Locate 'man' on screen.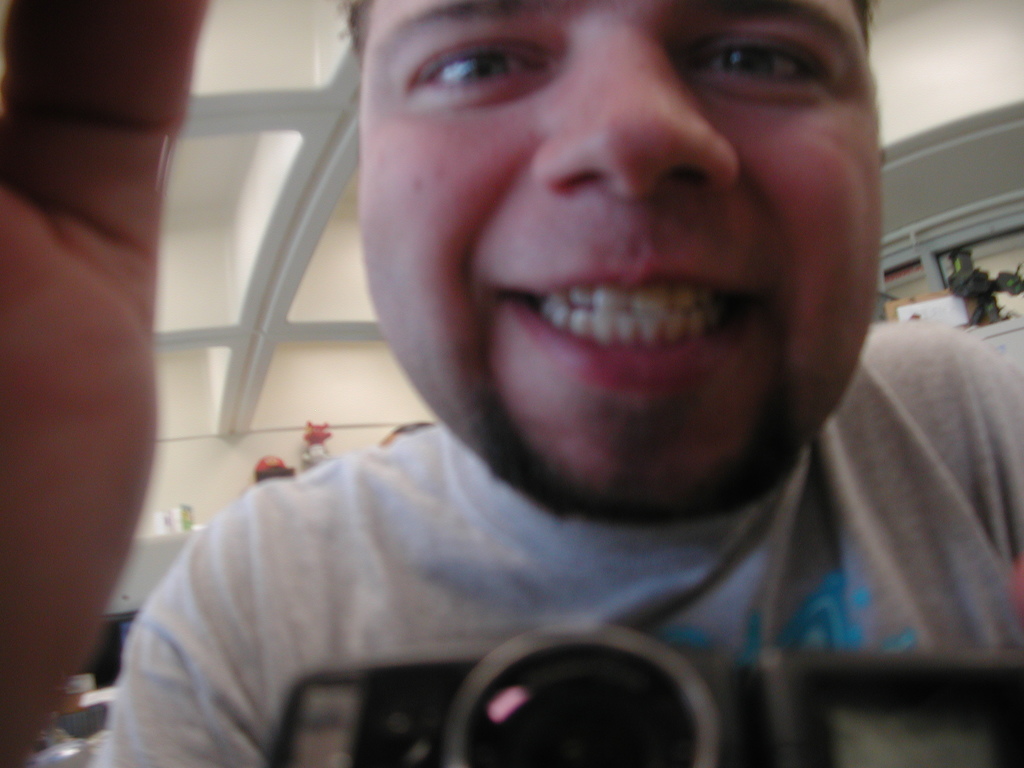
On screen at region(86, 0, 1023, 765).
